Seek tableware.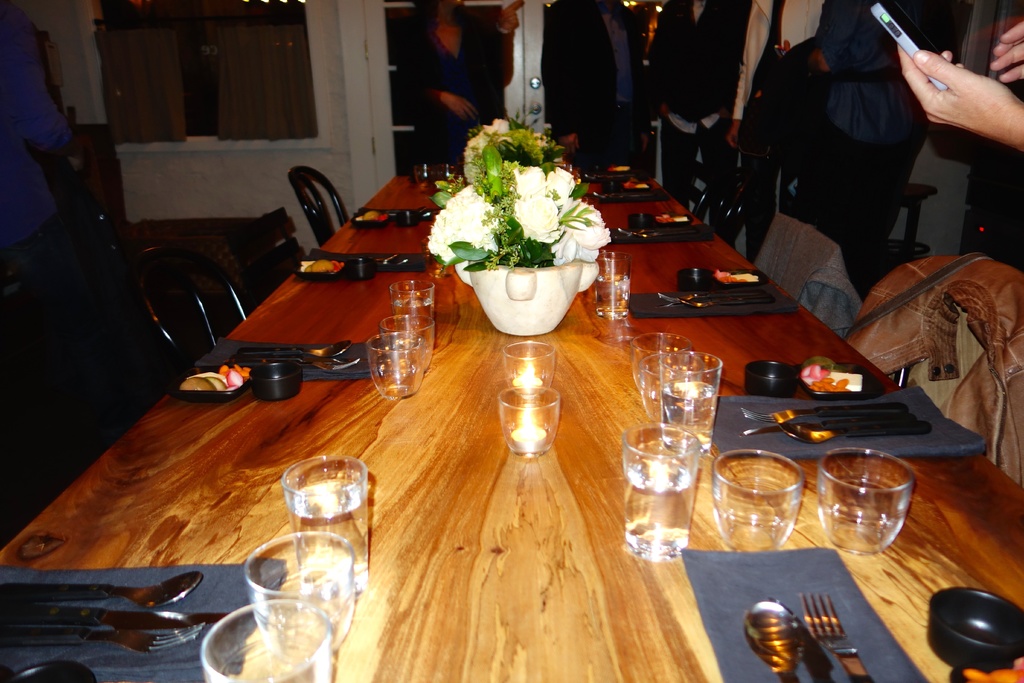
(776,598,837,682).
